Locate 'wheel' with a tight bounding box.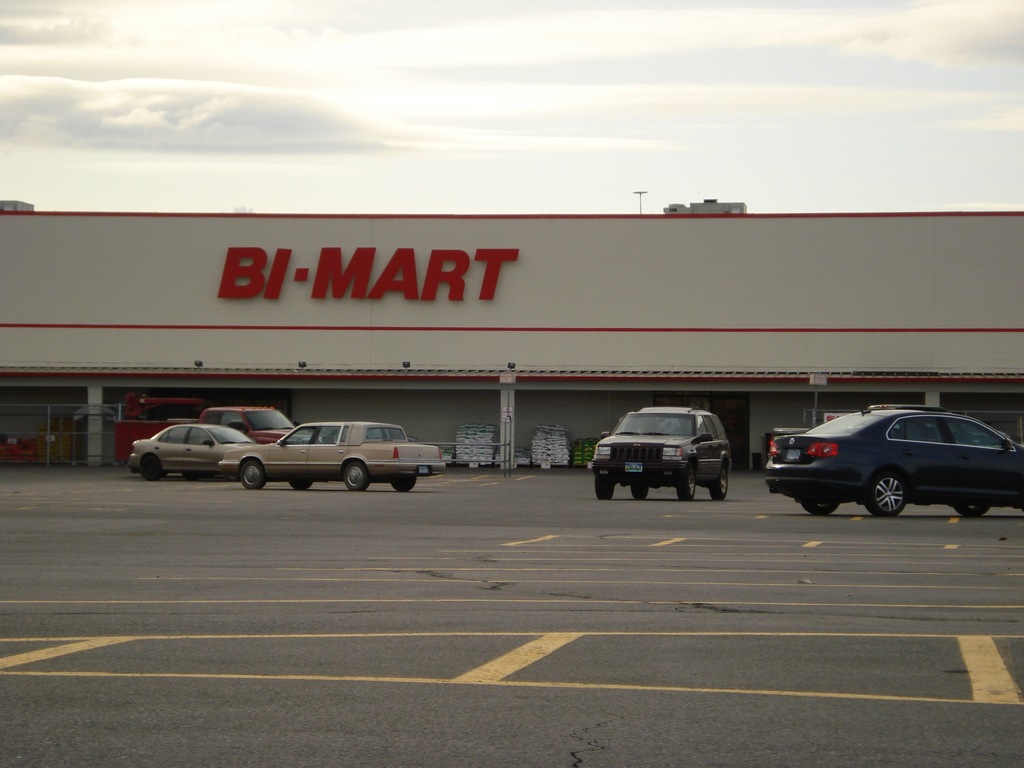
select_region(289, 476, 313, 492).
